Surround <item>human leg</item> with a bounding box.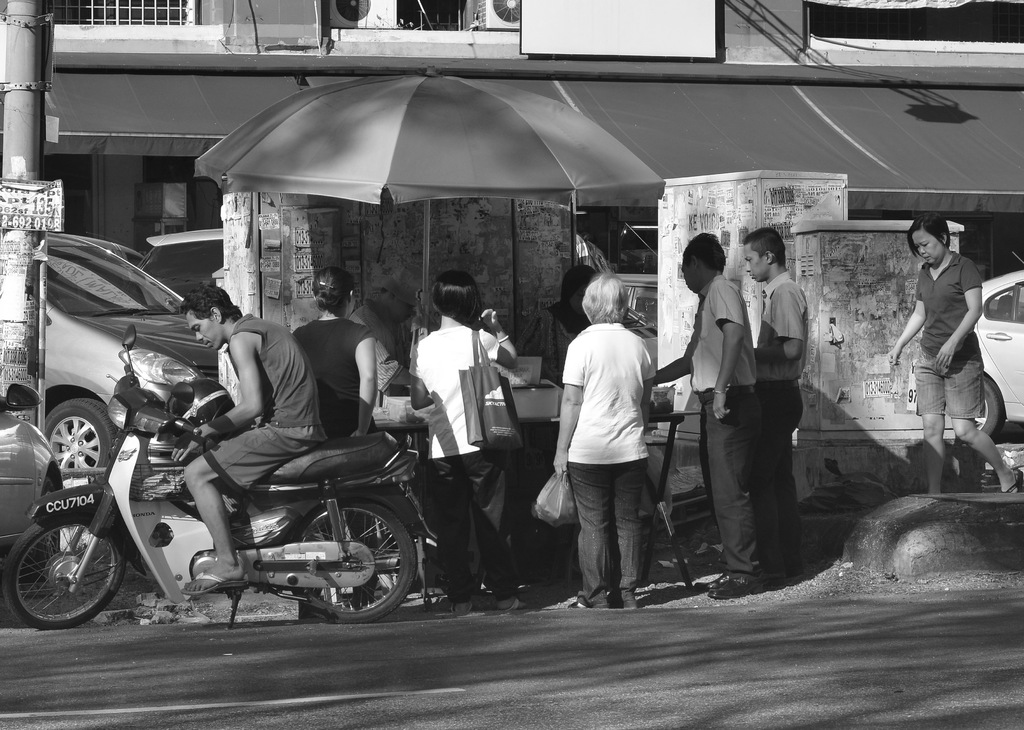
[left=748, top=393, right=801, bottom=572].
